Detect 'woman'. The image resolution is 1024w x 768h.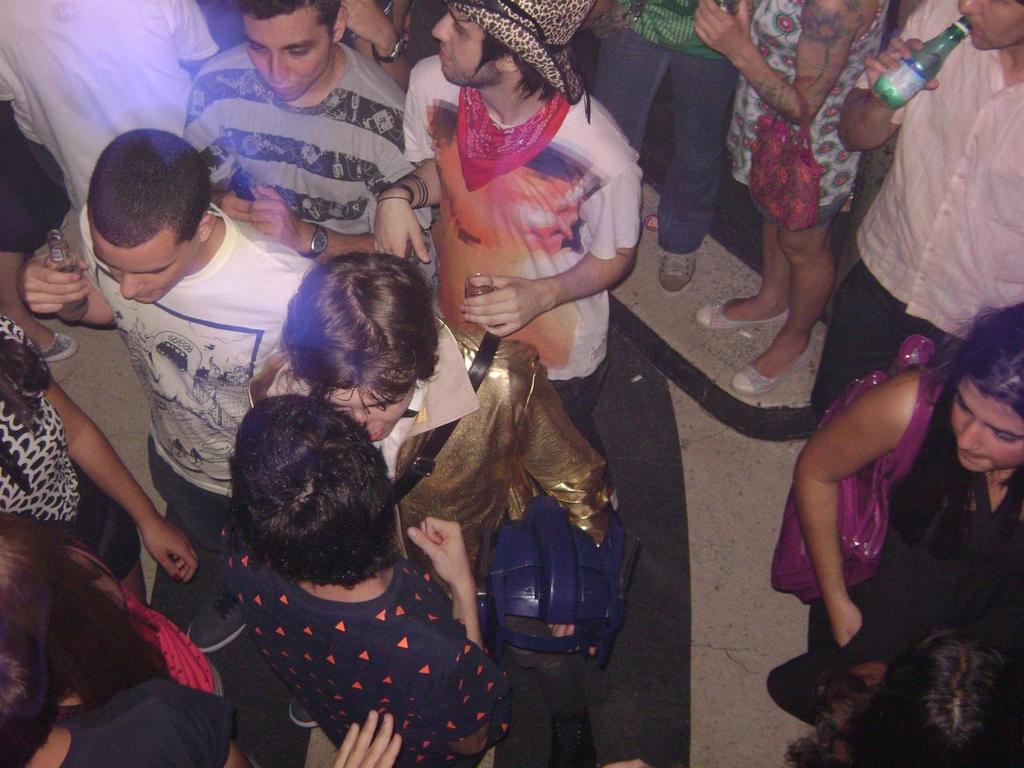
left=787, top=289, right=1023, bottom=687.
